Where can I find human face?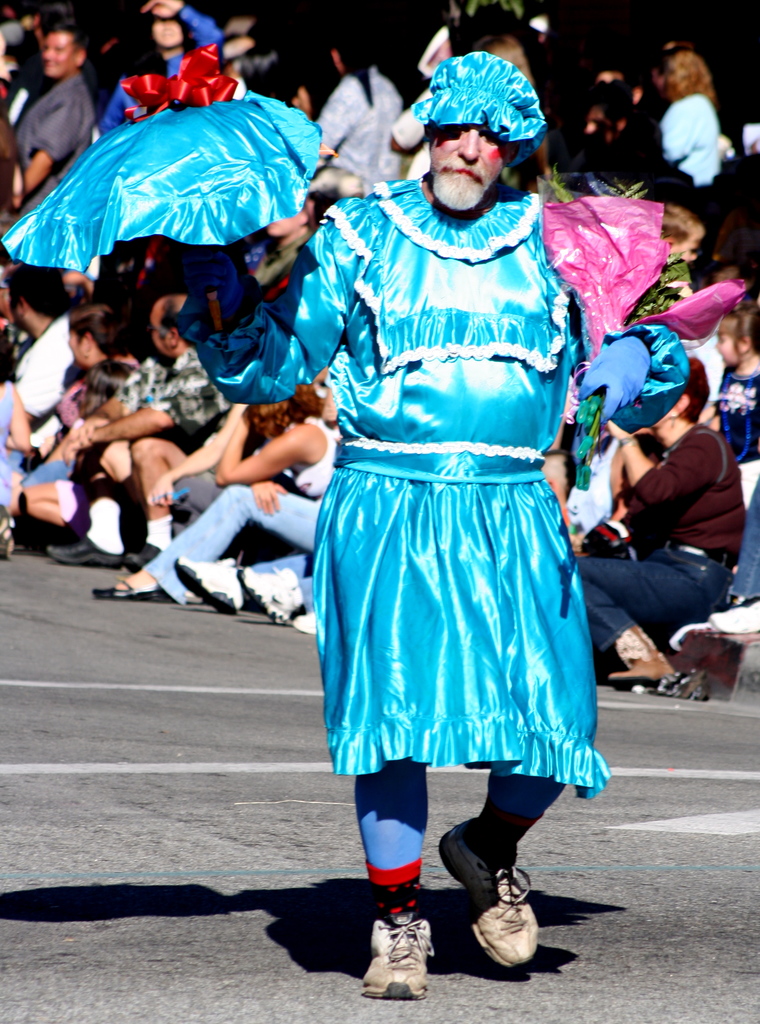
You can find it at box=[6, 285, 19, 328].
